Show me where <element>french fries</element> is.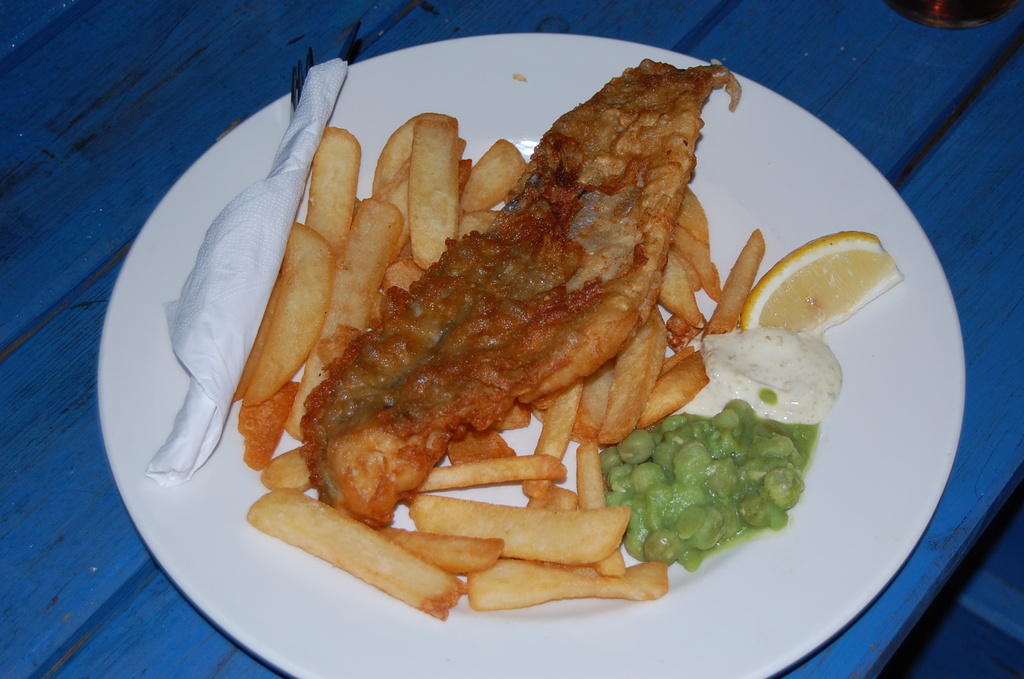
<element>french fries</element> is at rect(696, 228, 765, 340).
